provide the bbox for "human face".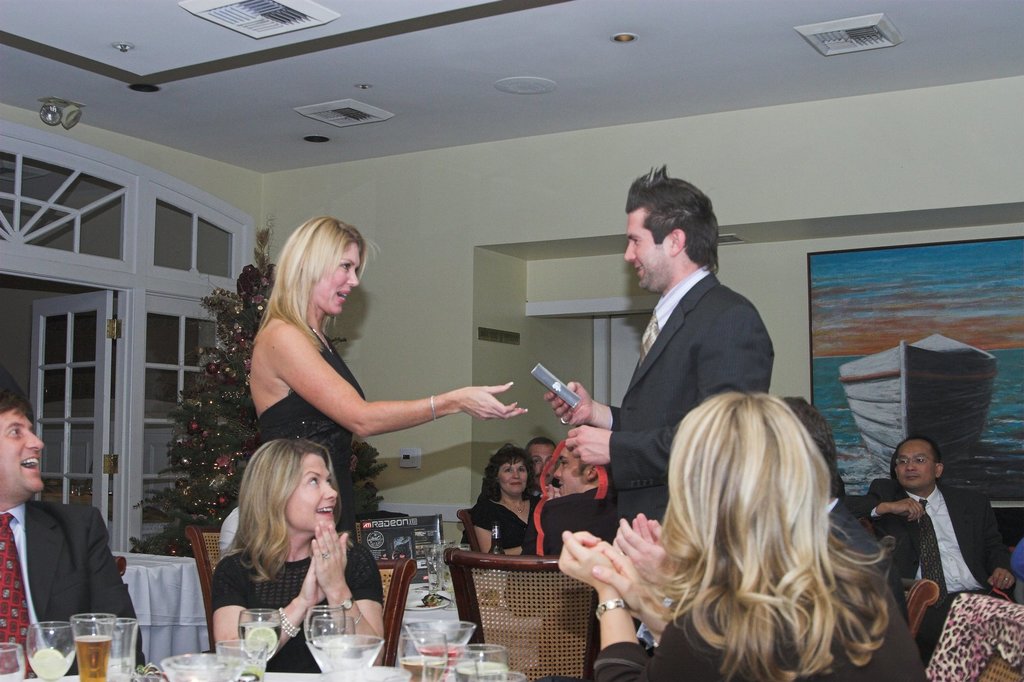
[284, 455, 336, 535].
